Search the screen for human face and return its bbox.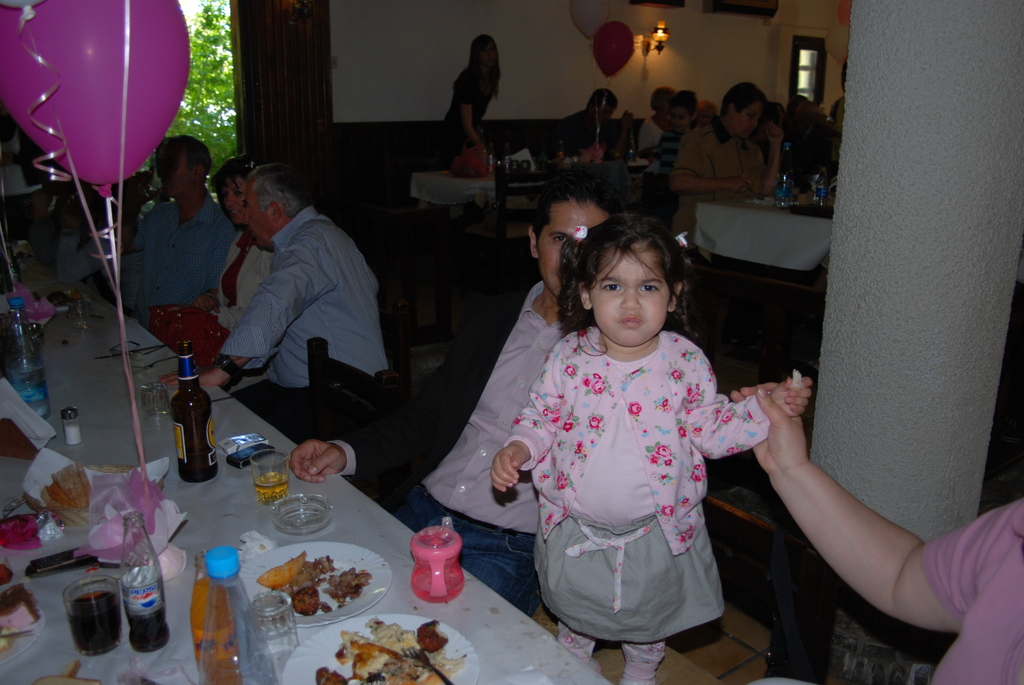
Found: bbox(173, 145, 199, 194).
